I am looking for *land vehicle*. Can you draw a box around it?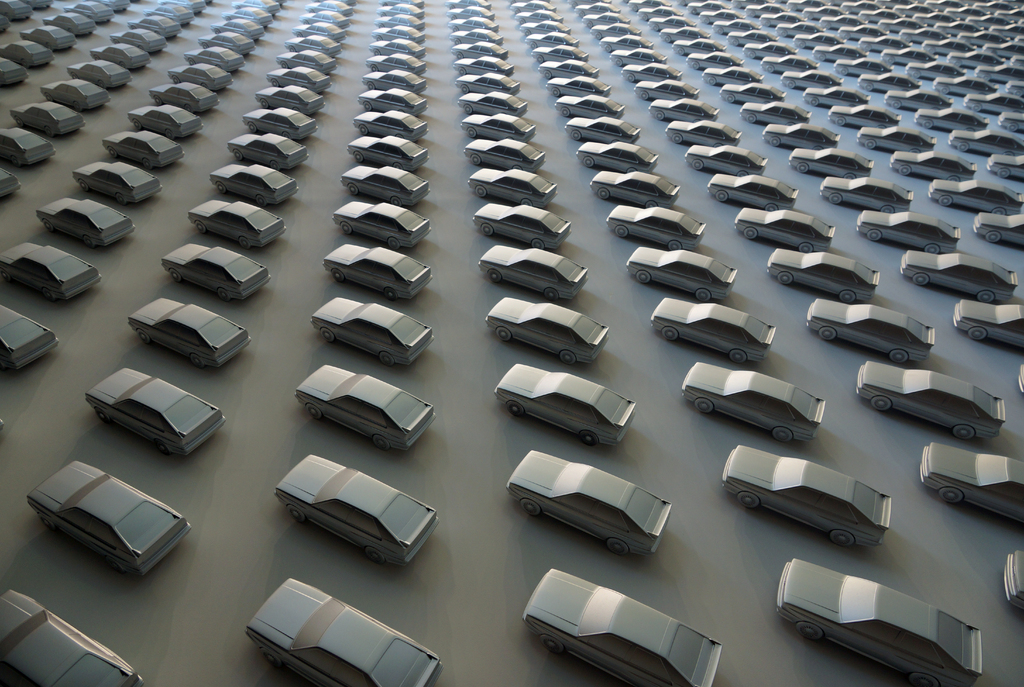
Sure, the bounding box is locate(72, 161, 164, 207).
